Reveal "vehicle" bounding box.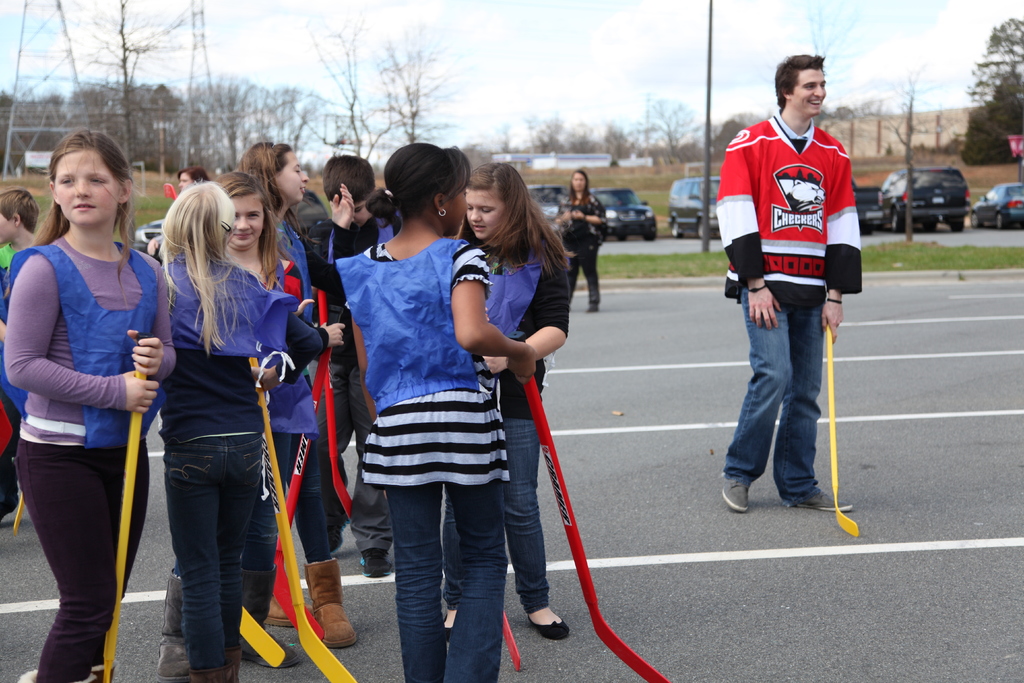
Revealed: Rect(966, 184, 1023, 234).
